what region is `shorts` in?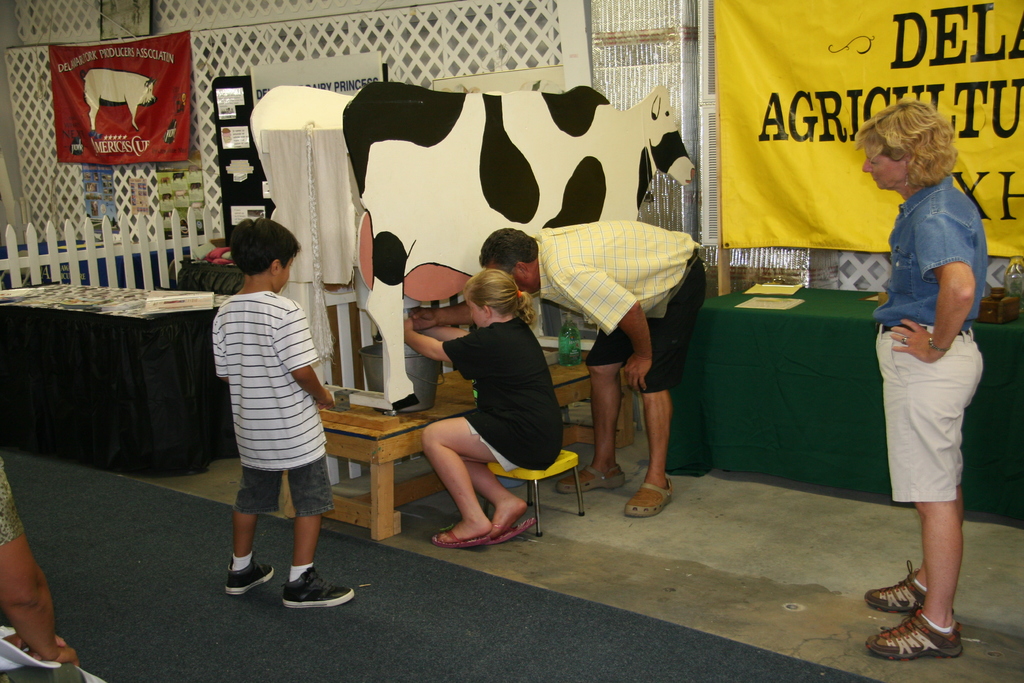
<bbox>870, 345, 989, 514</bbox>.
